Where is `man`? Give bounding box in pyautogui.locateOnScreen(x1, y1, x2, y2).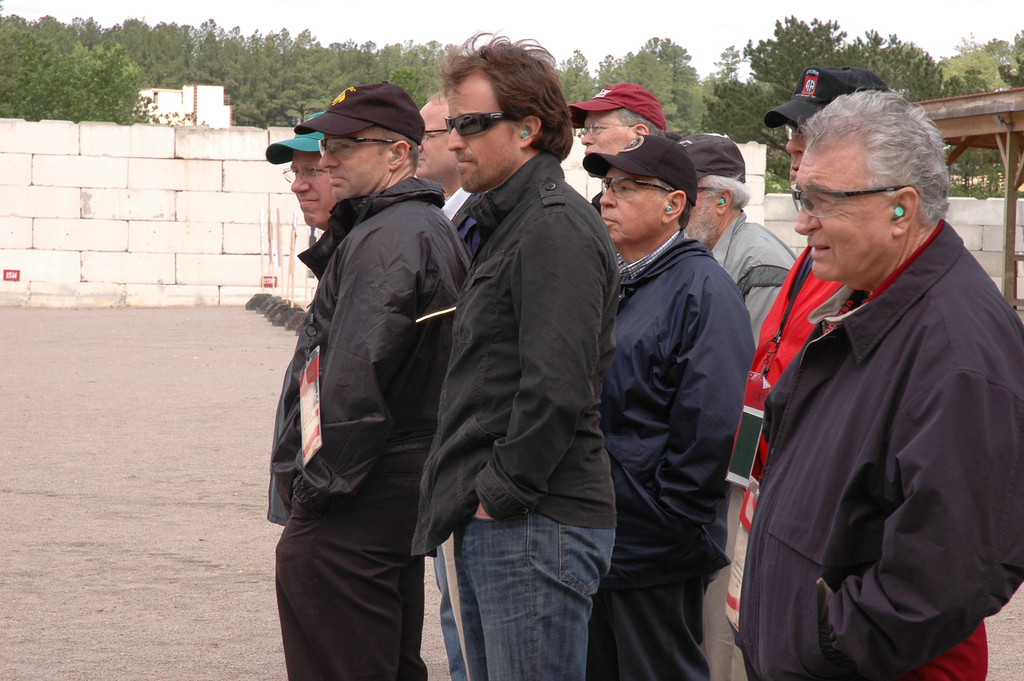
pyautogui.locateOnScreen(406, 26, 619, 680).
